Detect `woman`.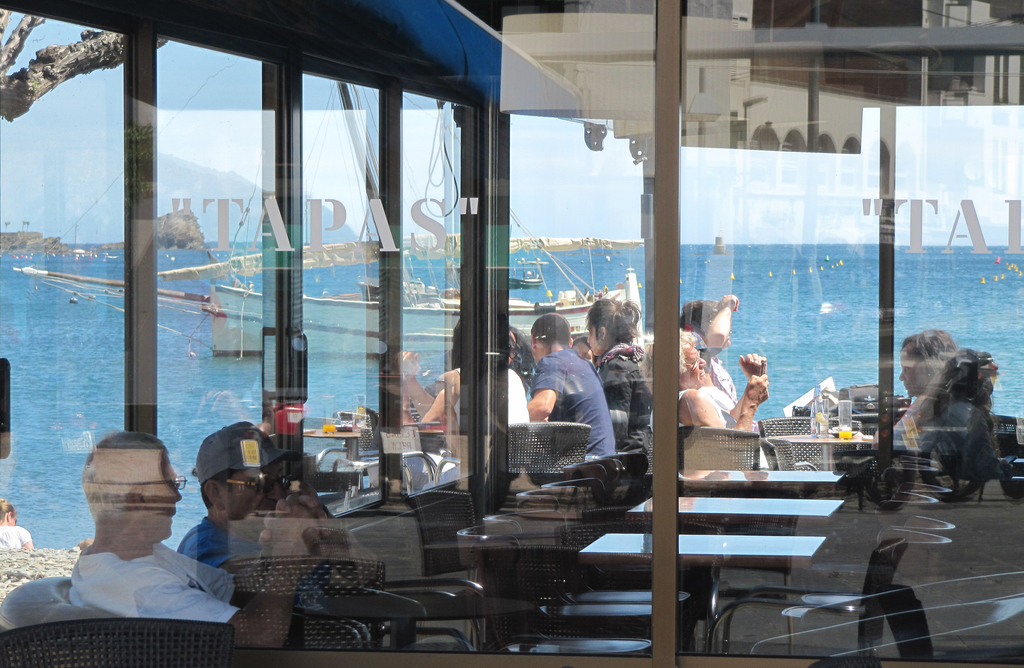
Detected at x1=643 y1=323 x2=772 y2=468.
